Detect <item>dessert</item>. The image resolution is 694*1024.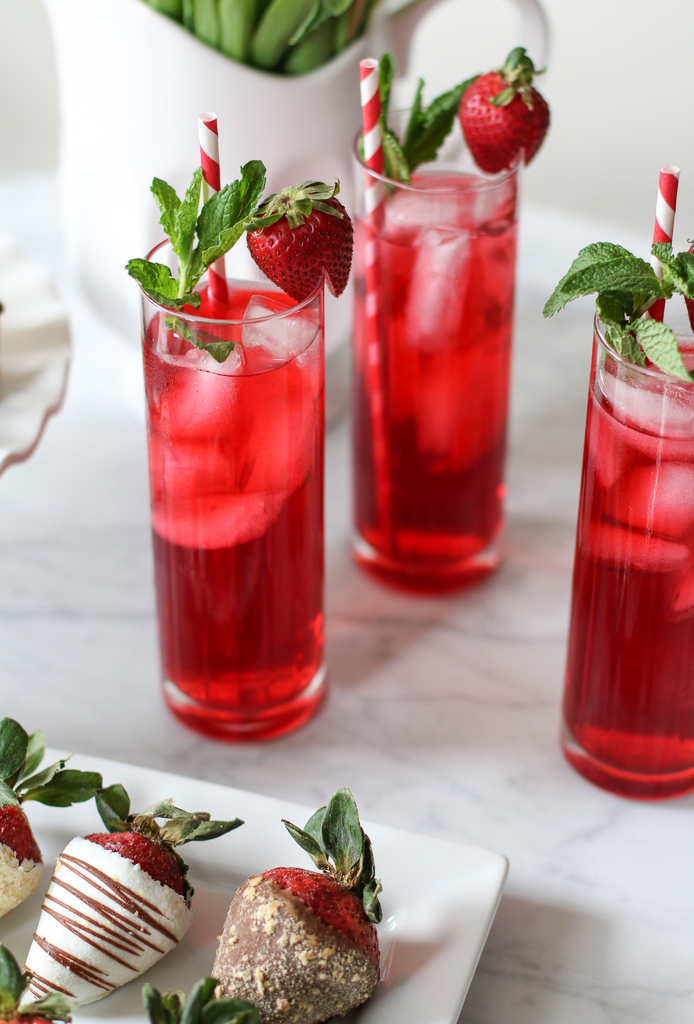
14 837 217 1010.
